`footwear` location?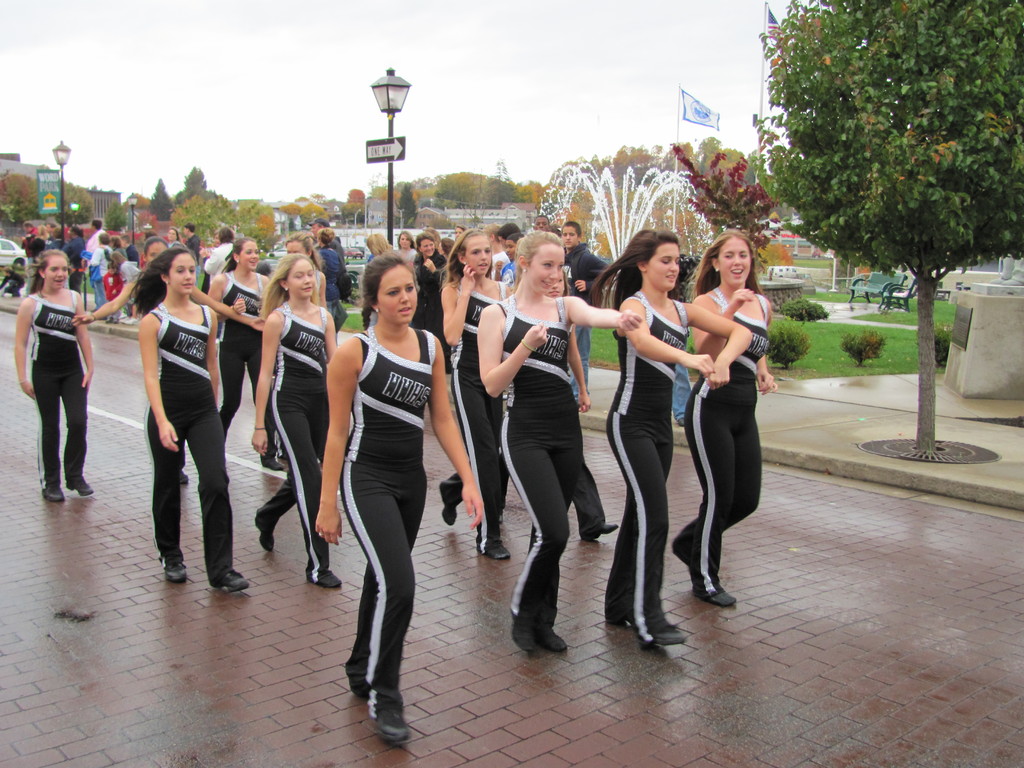
bbox(296, 561, 343, 588)
